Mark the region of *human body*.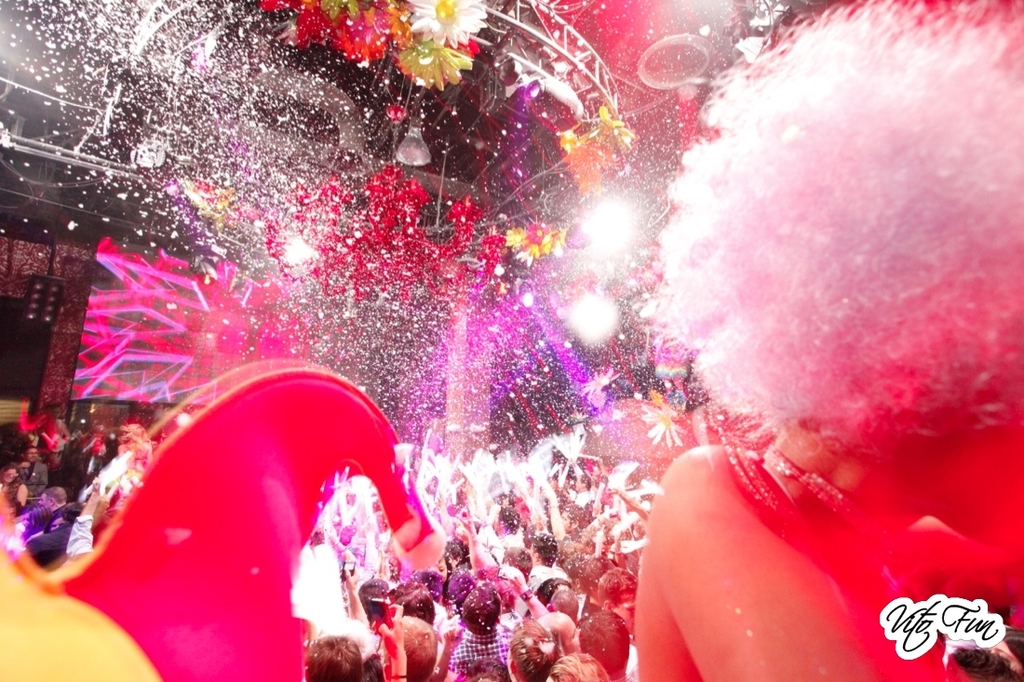
Region: rect(632, 448, 963, 681).
